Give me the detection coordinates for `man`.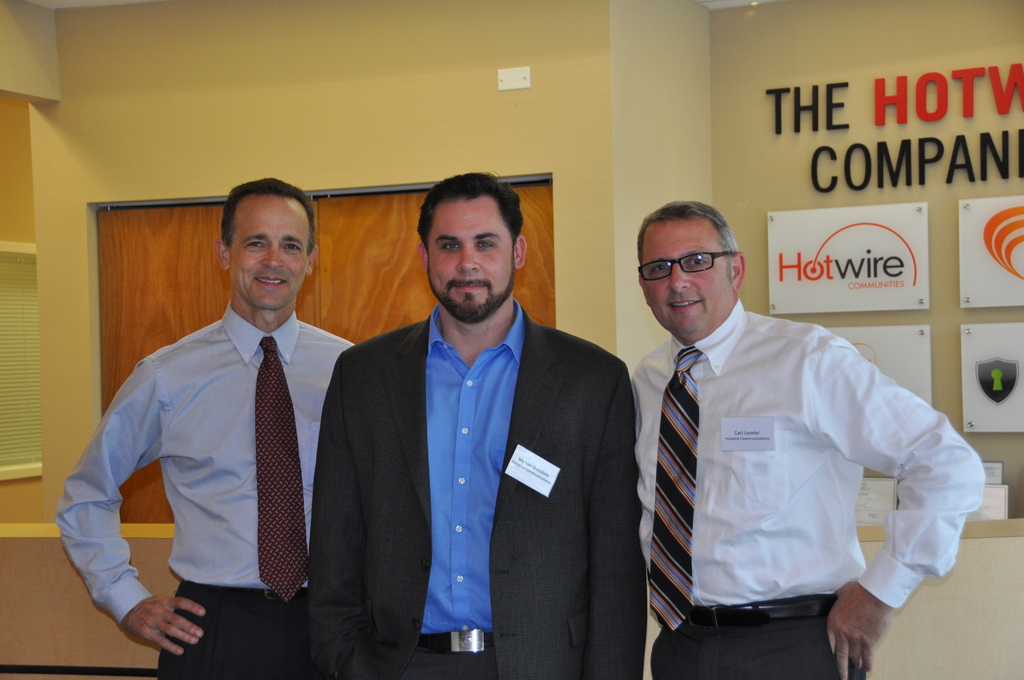
left=51, top=158, right=360, bottom=679.
